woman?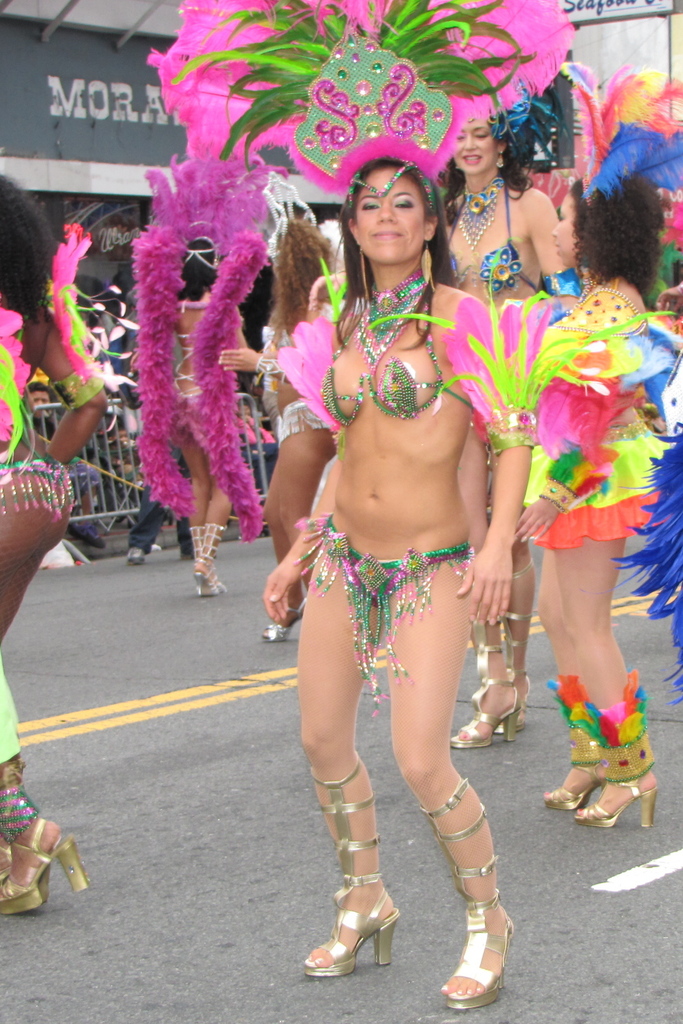
pyautogui.locateOnScreen(422, 0, 579, 754)
